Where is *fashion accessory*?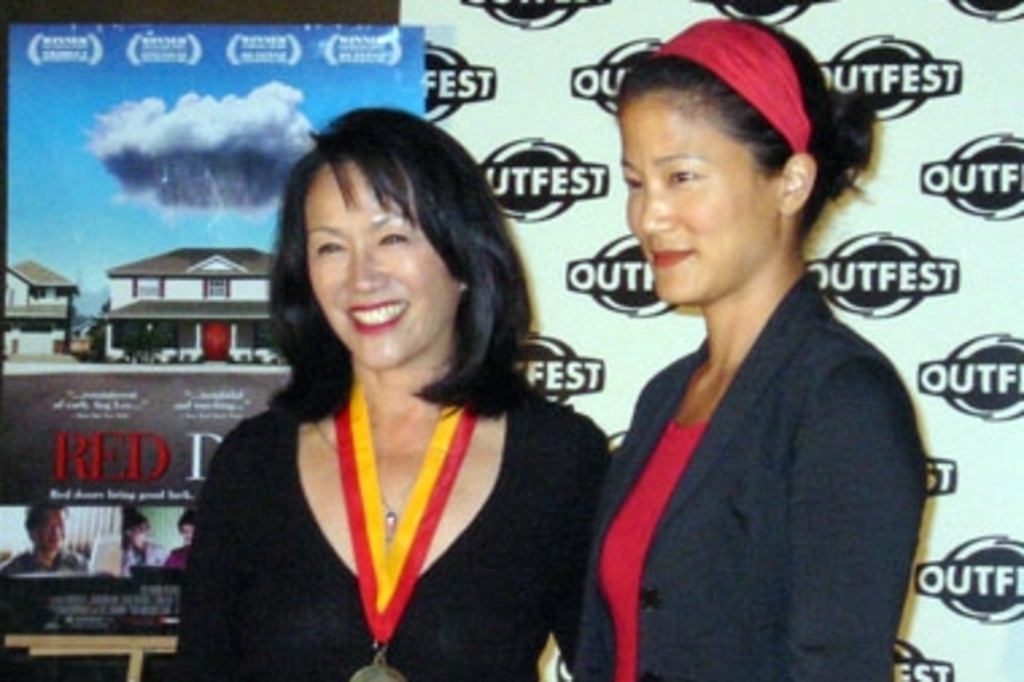
(left=375, top=485, right=418, bottom=531).
